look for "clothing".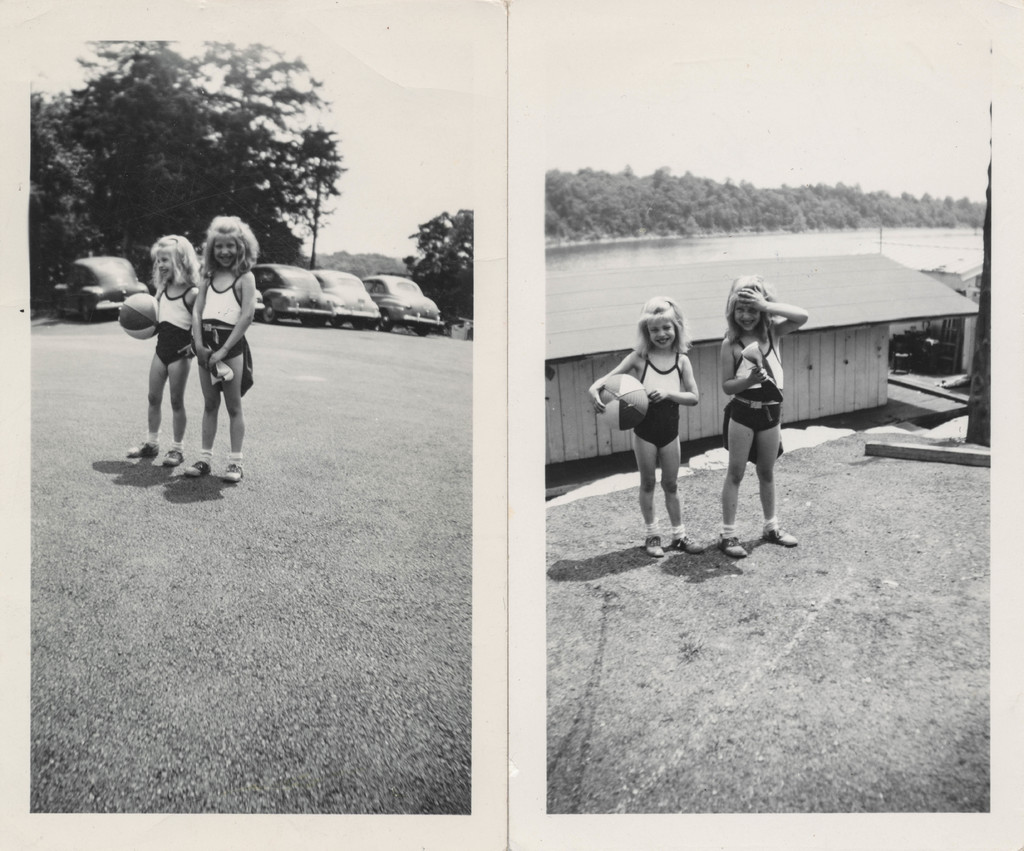
Found: 724,327,788,465.
